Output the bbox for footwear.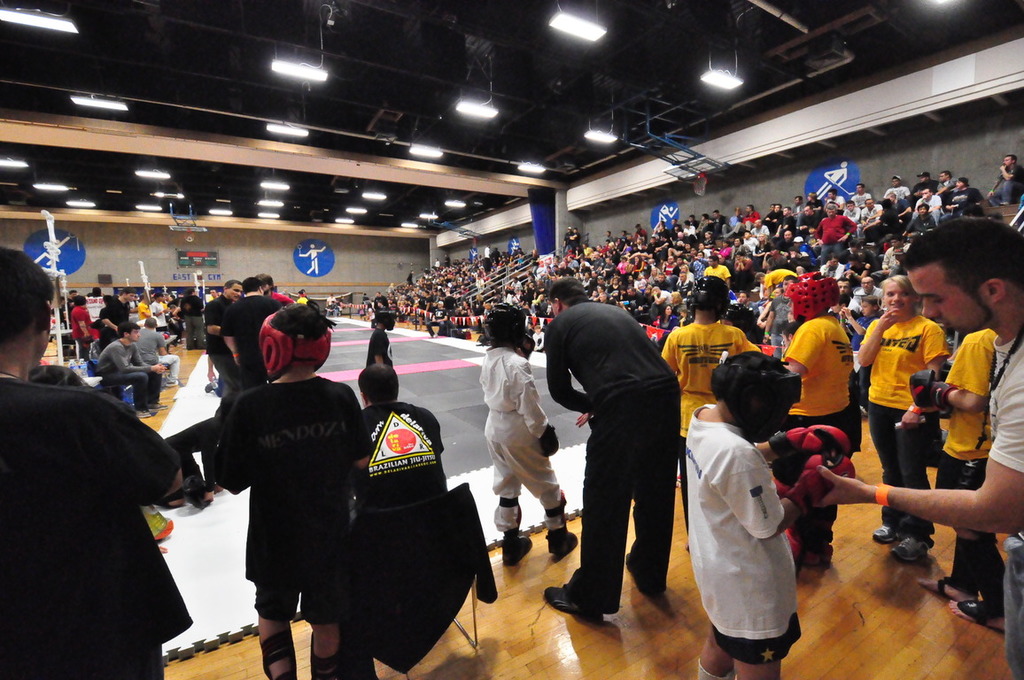
x1=425, y1=331, x2=438, y2=341.
